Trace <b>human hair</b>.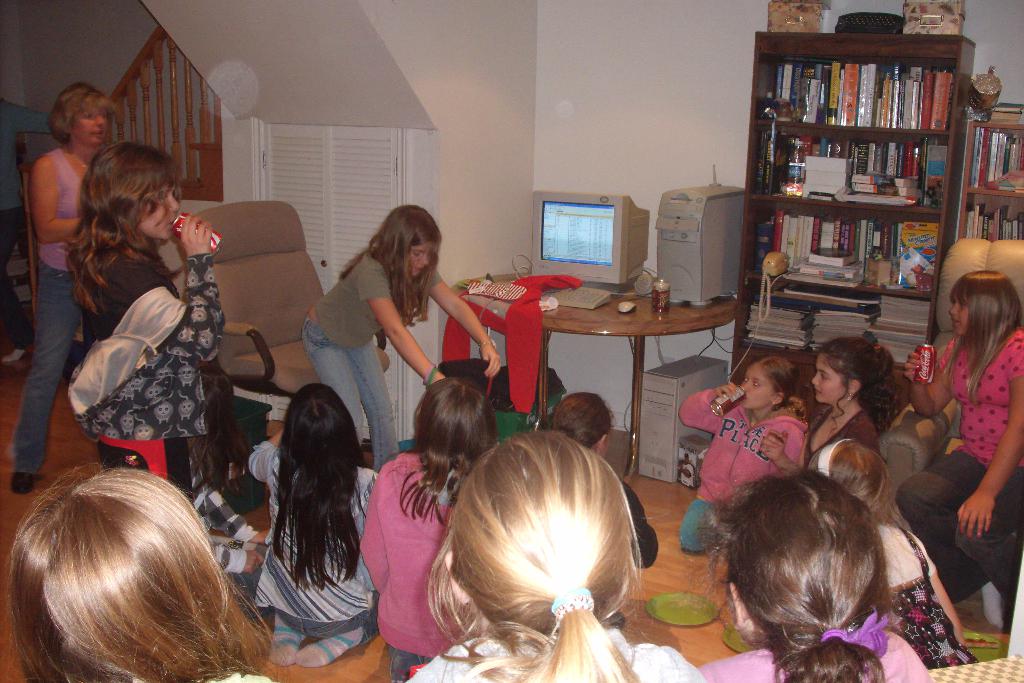
Traced to [left=687, top=462, right=904, bottom=682].
